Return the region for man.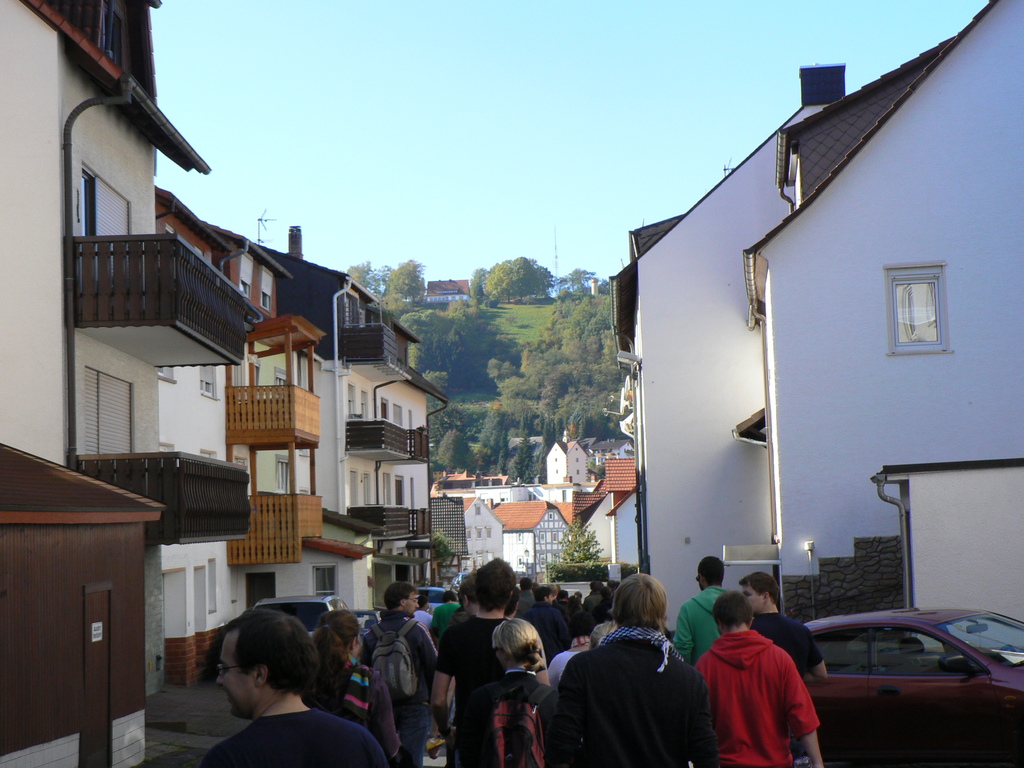
crop(672, 557, 730, 659).
